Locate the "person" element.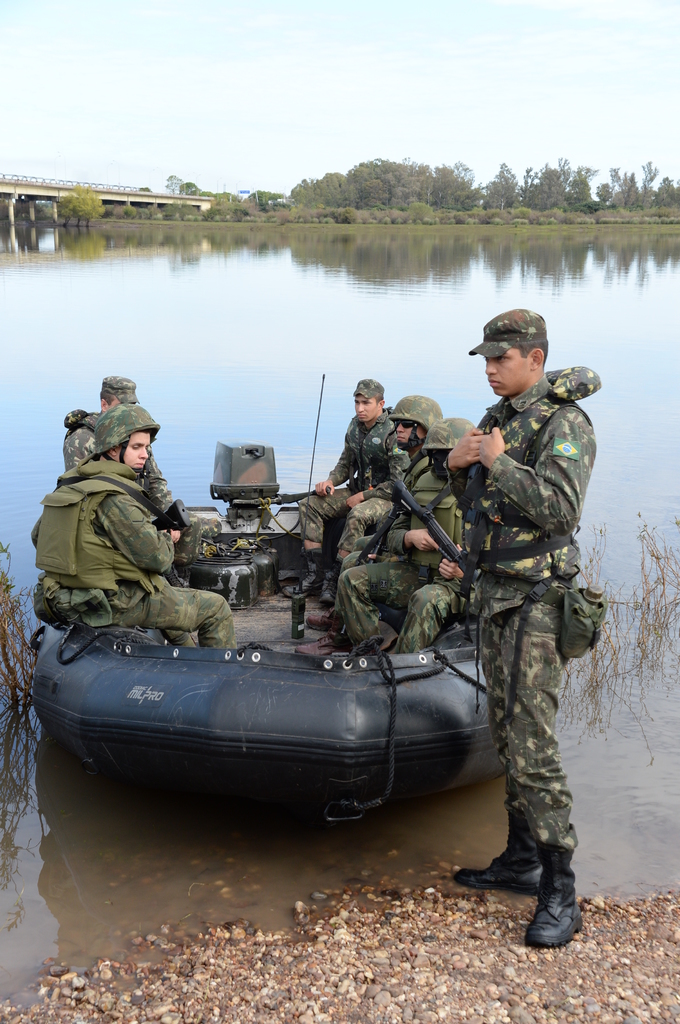
Element bbox: pyautogui.locateOnScreen(296, 370, 416, 604).
